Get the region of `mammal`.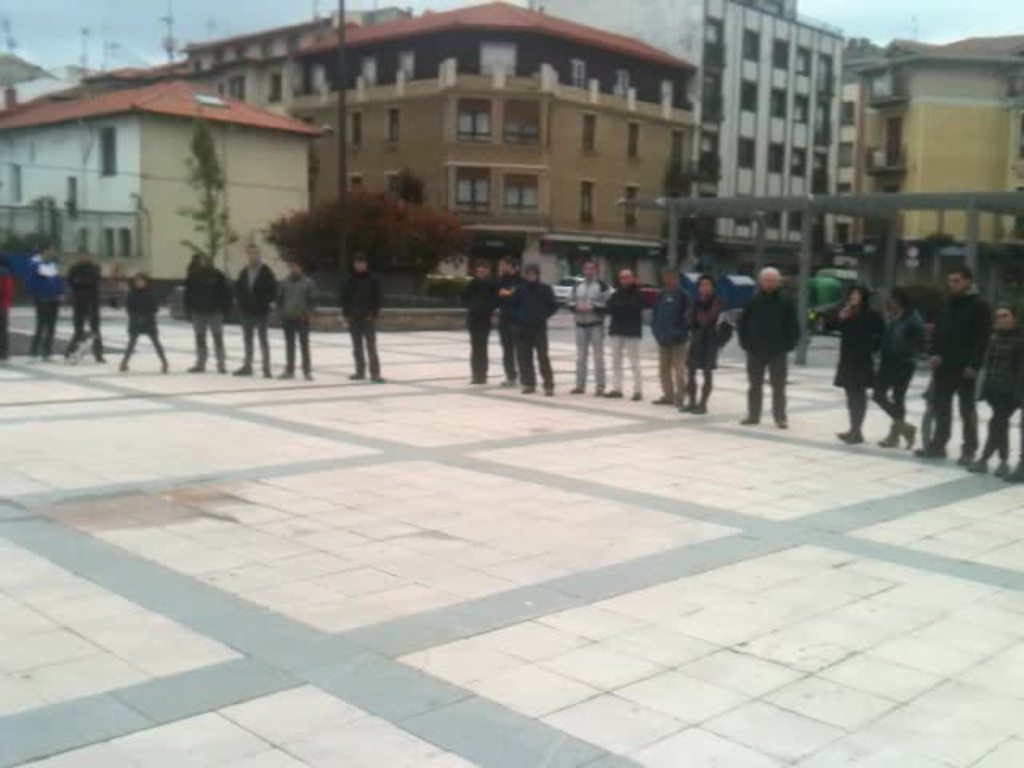
(278, 254, 317, 379).
